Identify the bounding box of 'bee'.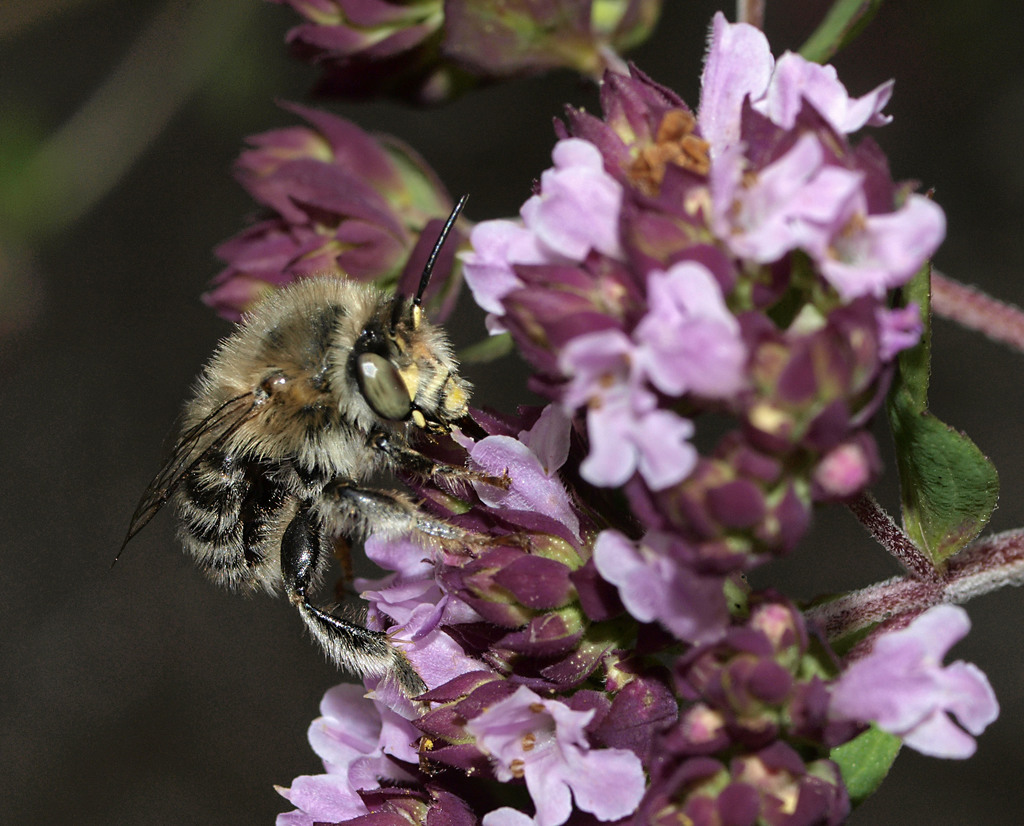
117, 198, 492, 672.
